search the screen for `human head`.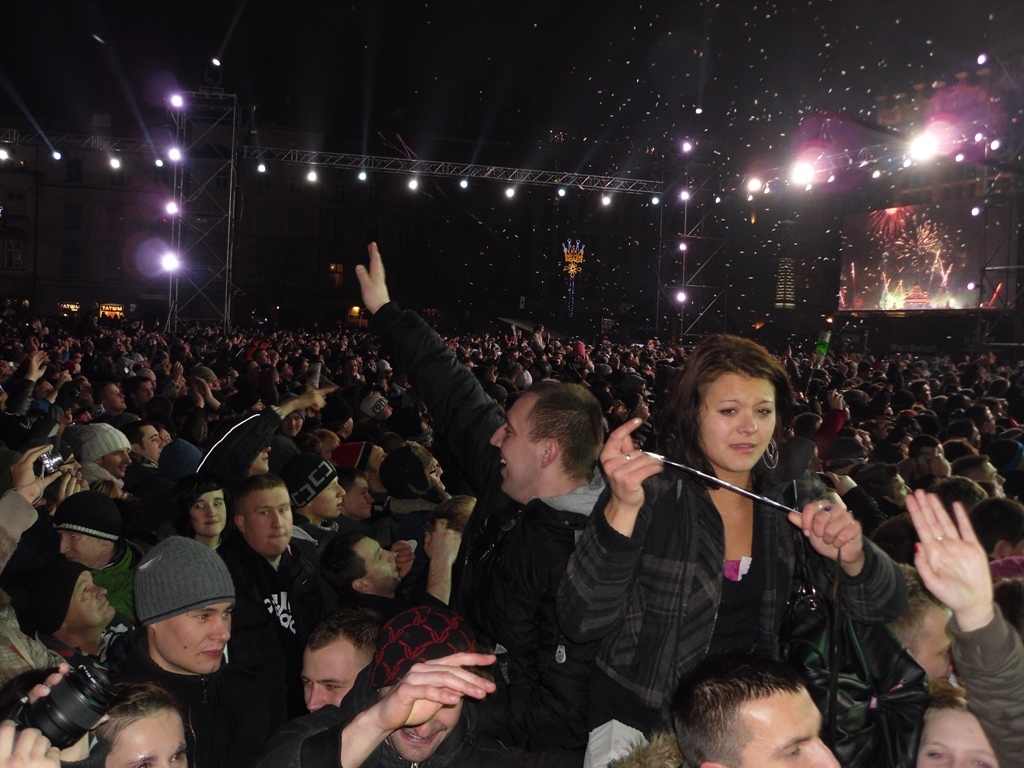
Found at [left=232, top=475, right=300, bottom=561].
